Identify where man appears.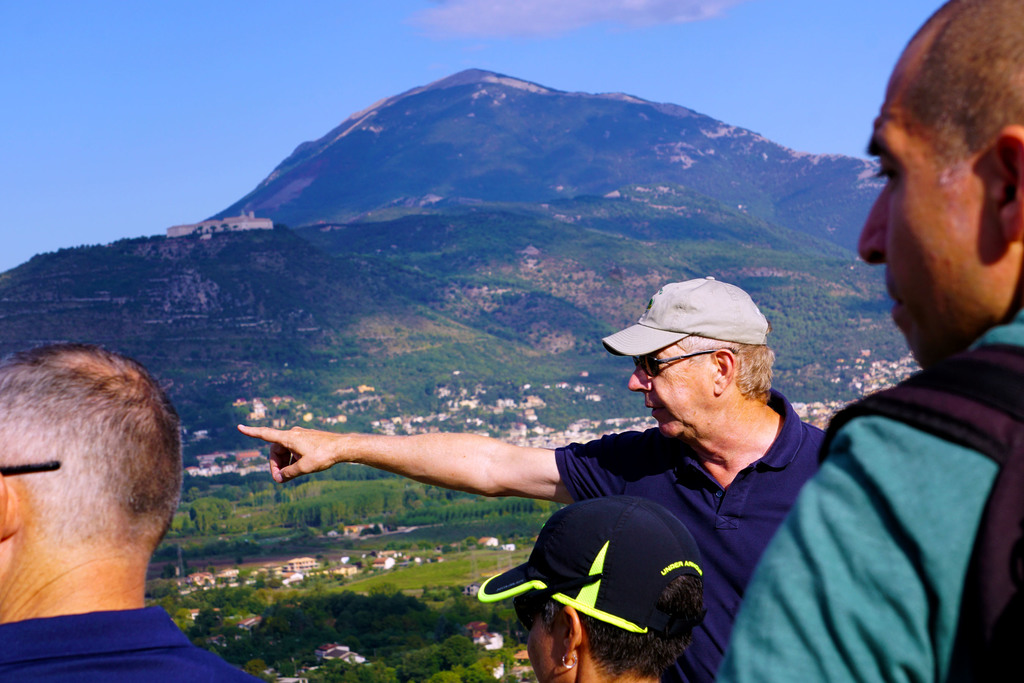
Appears at [0,341,261,682].
